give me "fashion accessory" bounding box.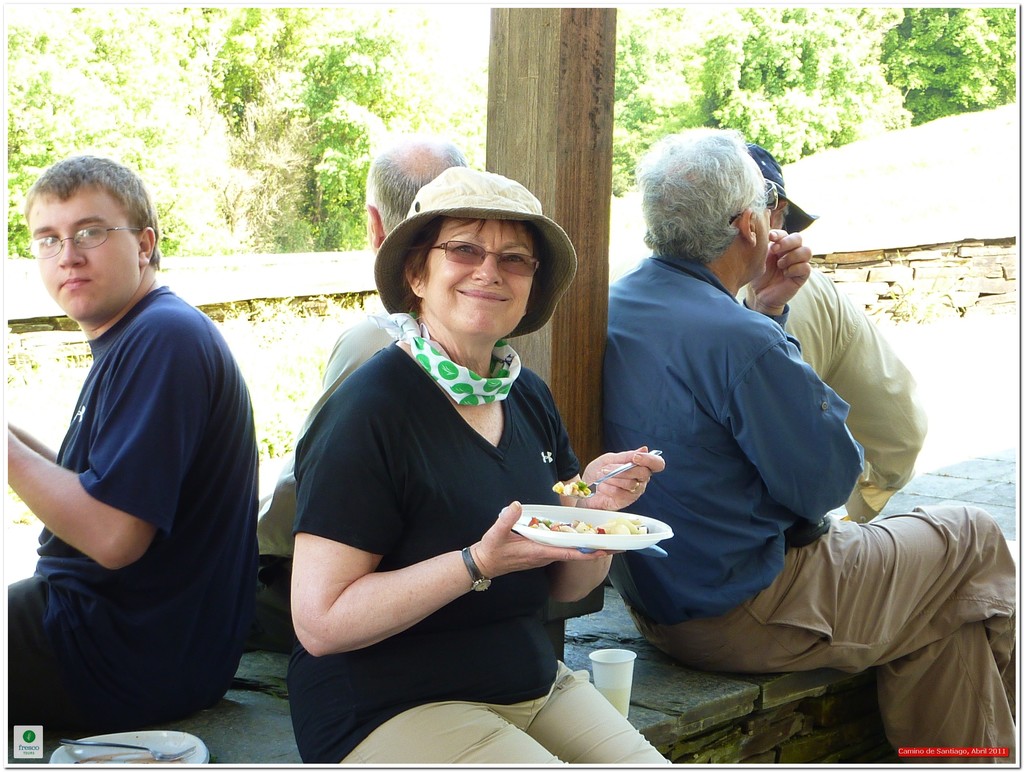
371,161,584,339.
